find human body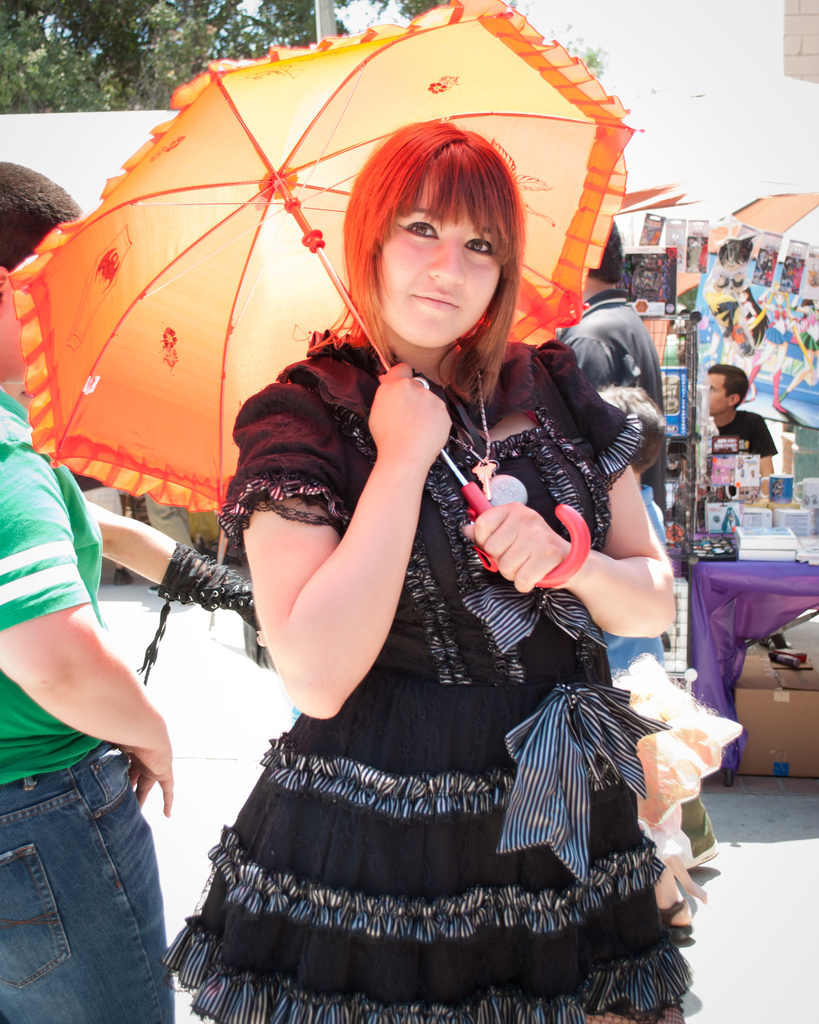
{"left": 0, "top": 152, "right": 185, "bottom": 1021}
